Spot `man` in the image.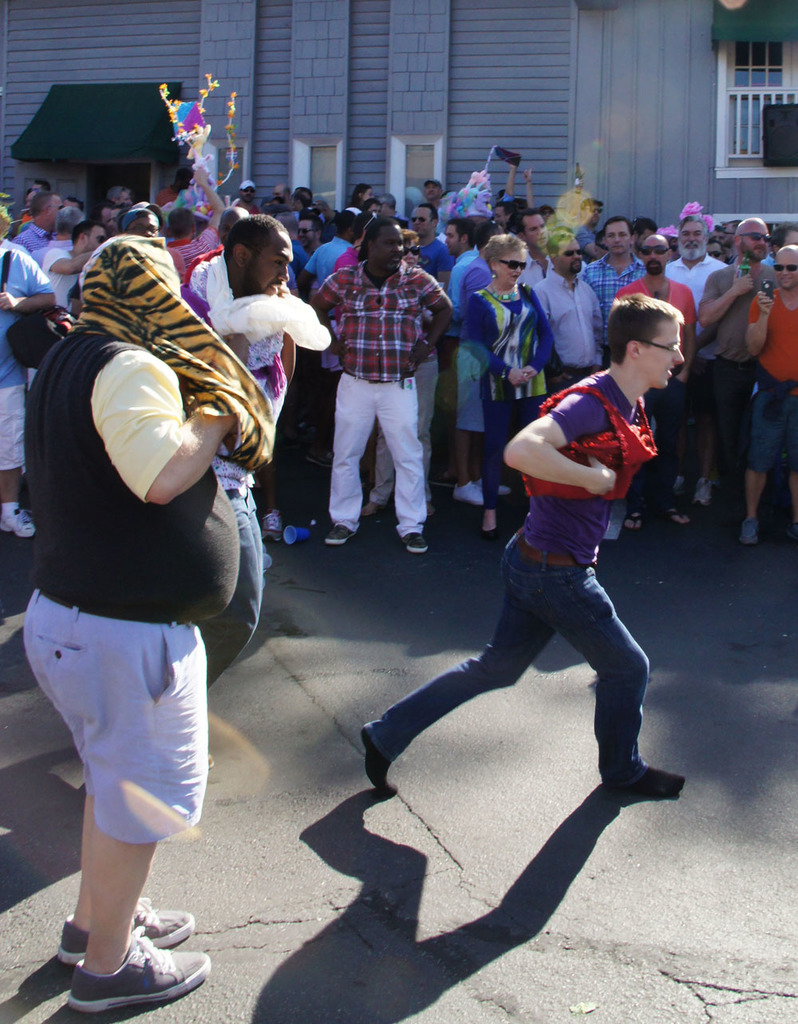
`man` found at bbox=(768, 217, 797, 270).
